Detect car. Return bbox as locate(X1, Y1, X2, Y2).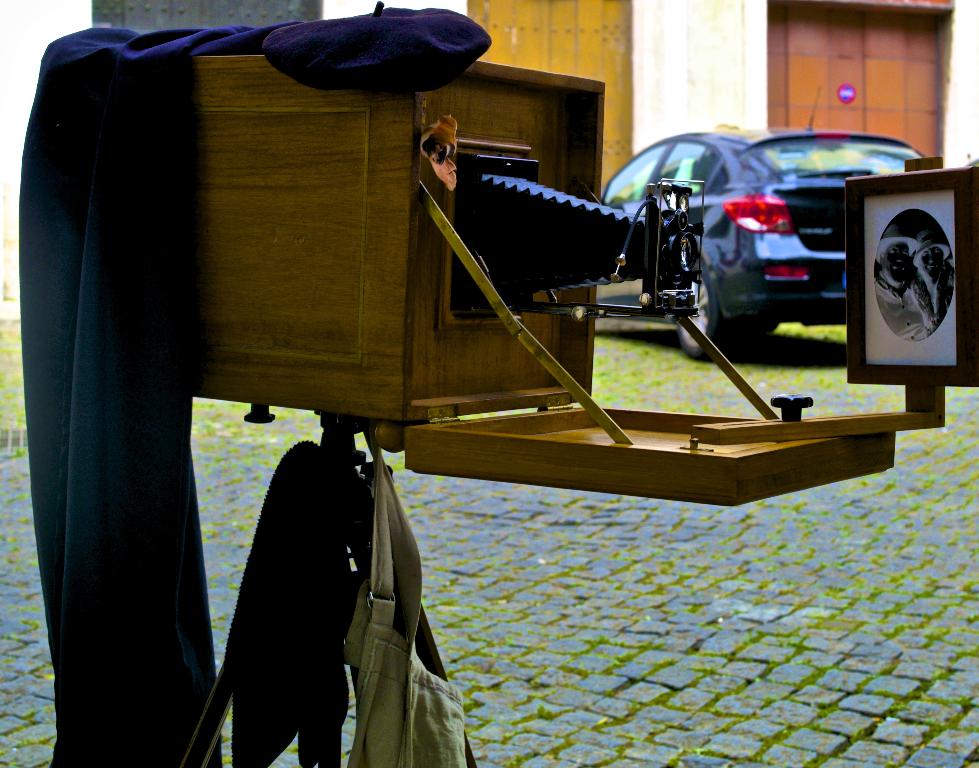
locate(586, 84, 950, 363).
